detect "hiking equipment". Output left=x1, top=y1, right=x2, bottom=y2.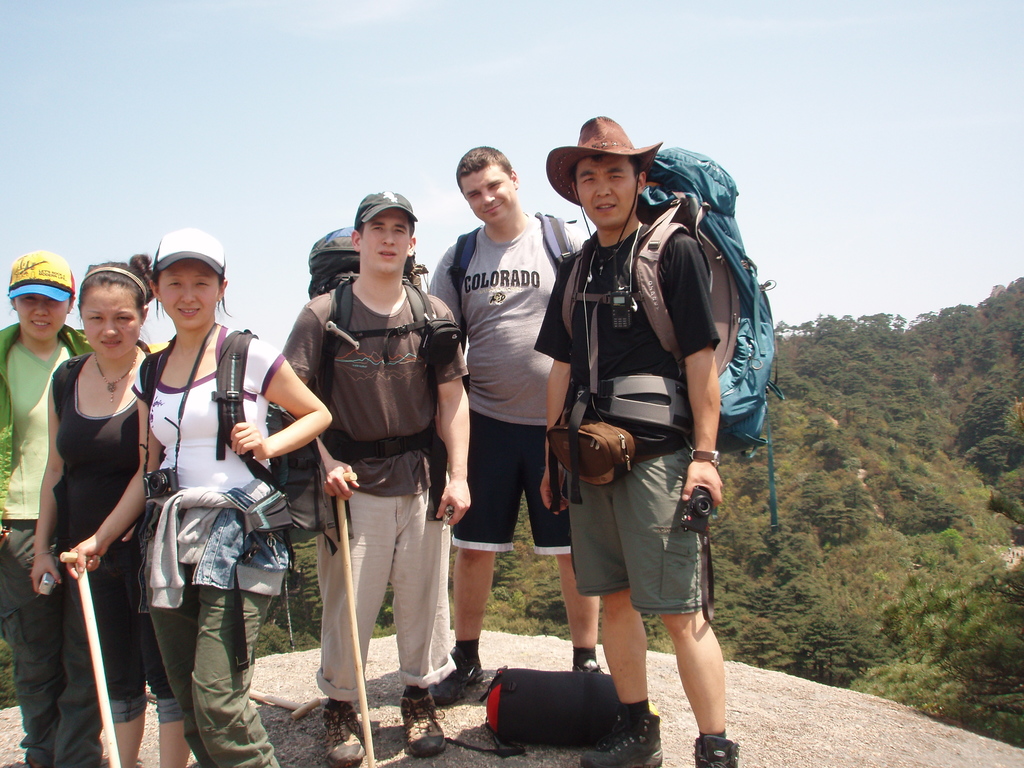
left=296, top=221, right=439, bottom=419.
